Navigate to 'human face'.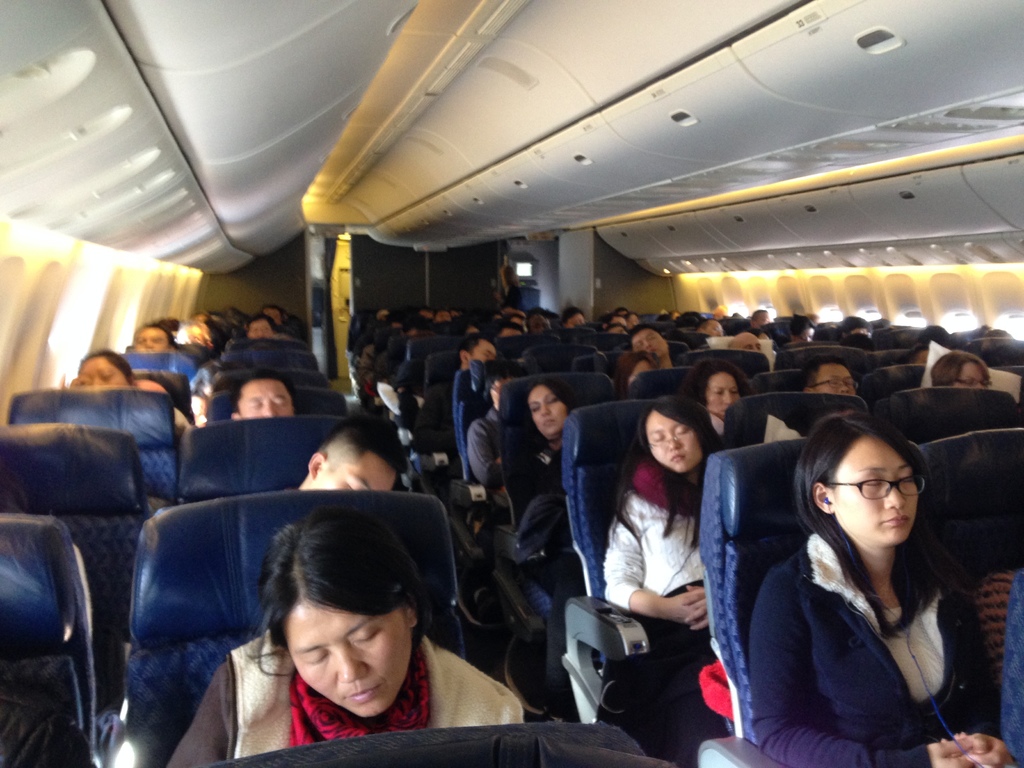
Navigation target: region(630, 330, 669, 358).
